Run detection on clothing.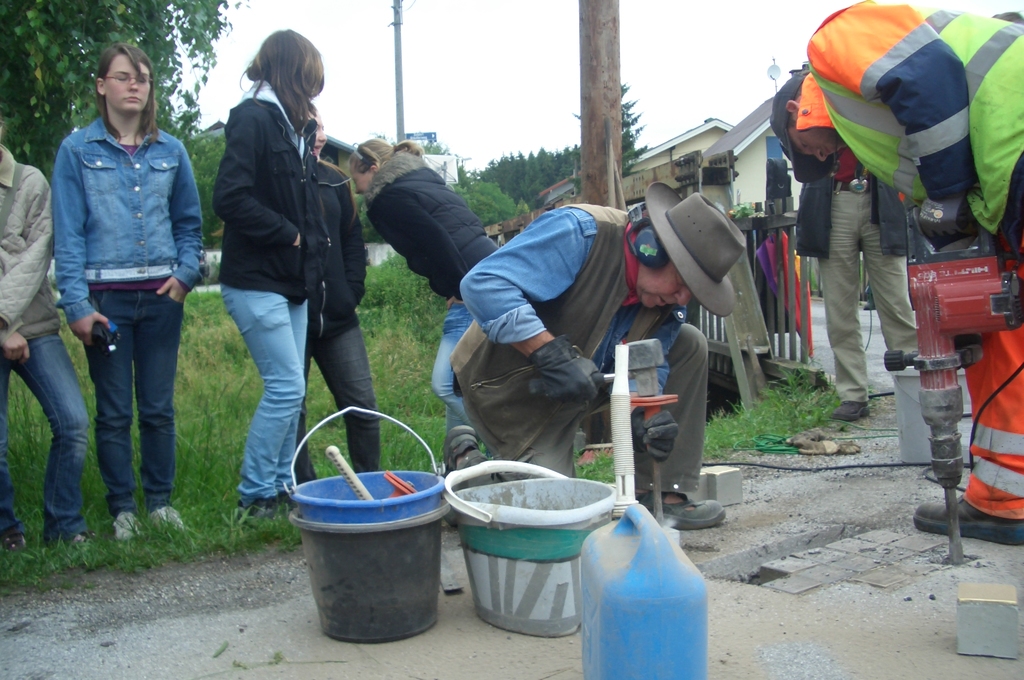
Result: box(790, 13, 1012, 280).
